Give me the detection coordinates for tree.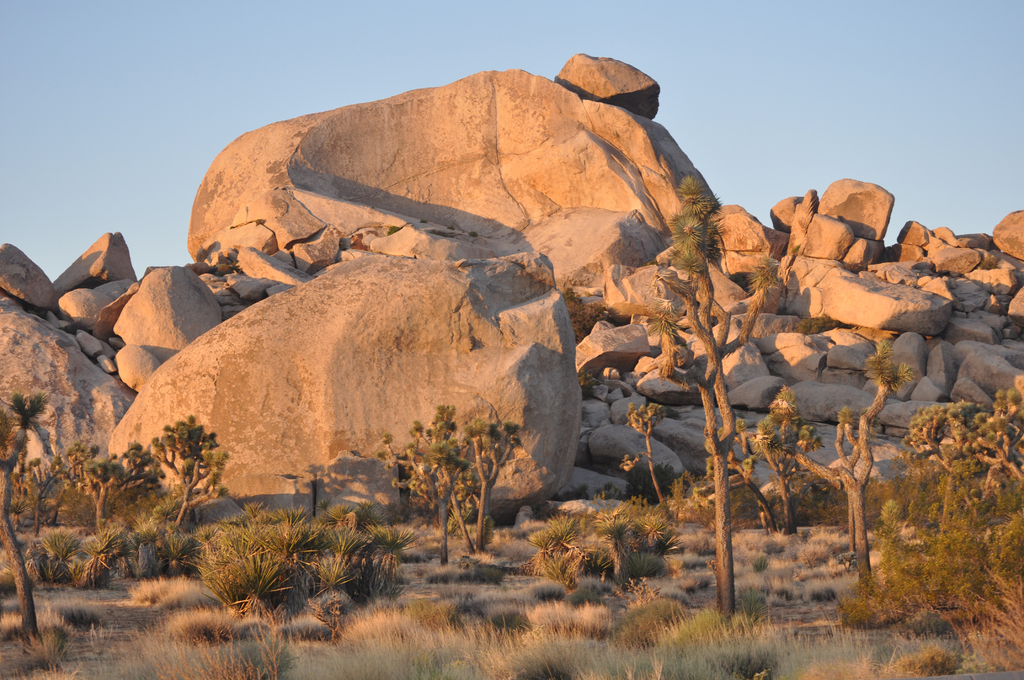
box=[0, 389, 61, 644].
